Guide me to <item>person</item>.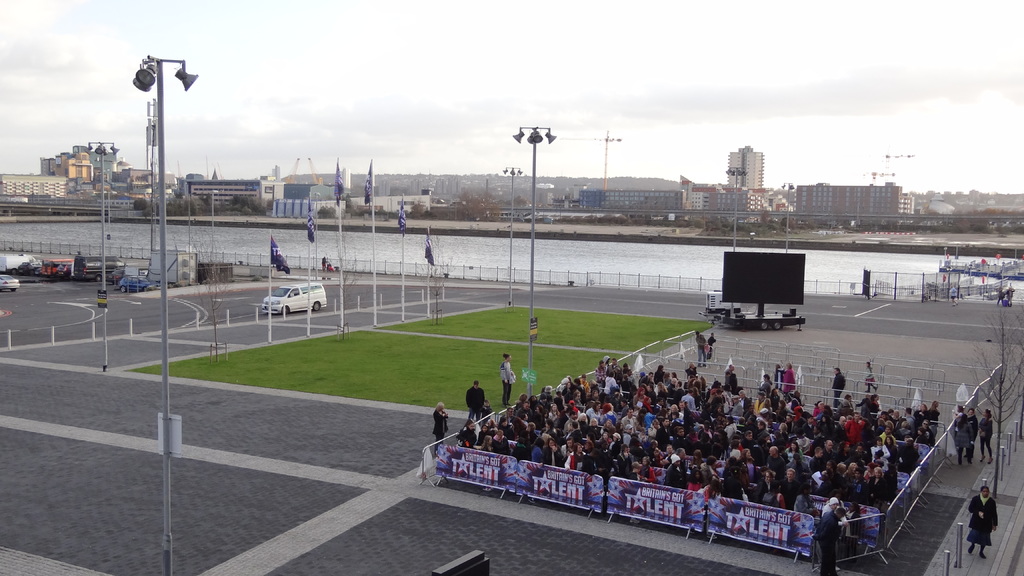
Guidance: left=500, top=350, right=518, bottom=410.
